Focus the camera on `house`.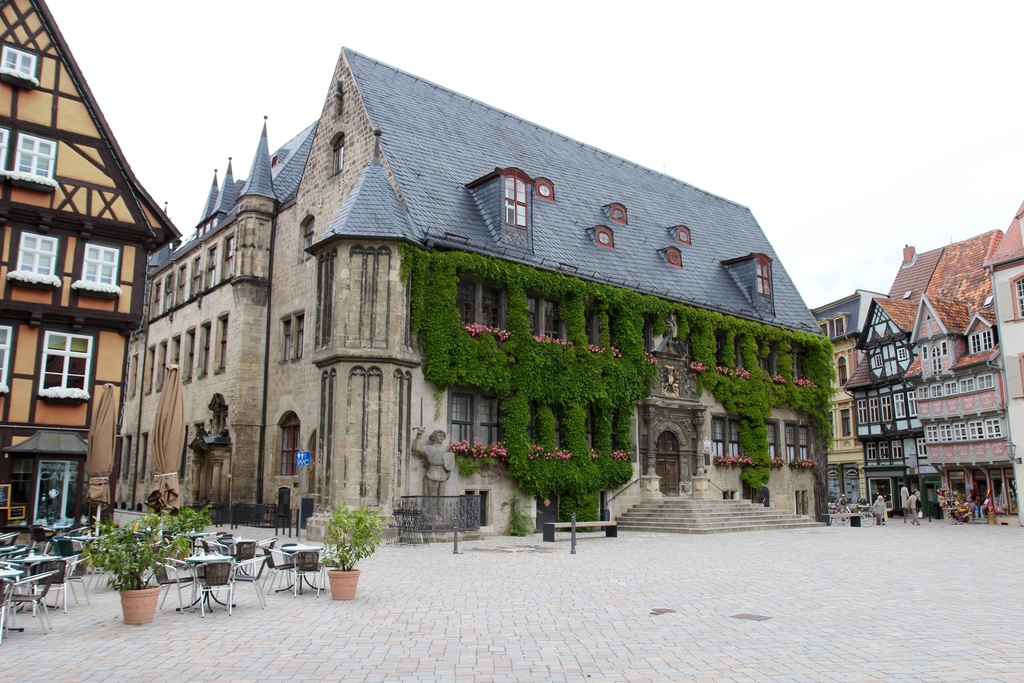
Focus region: <region>110, 47, 834, 549</region>.
